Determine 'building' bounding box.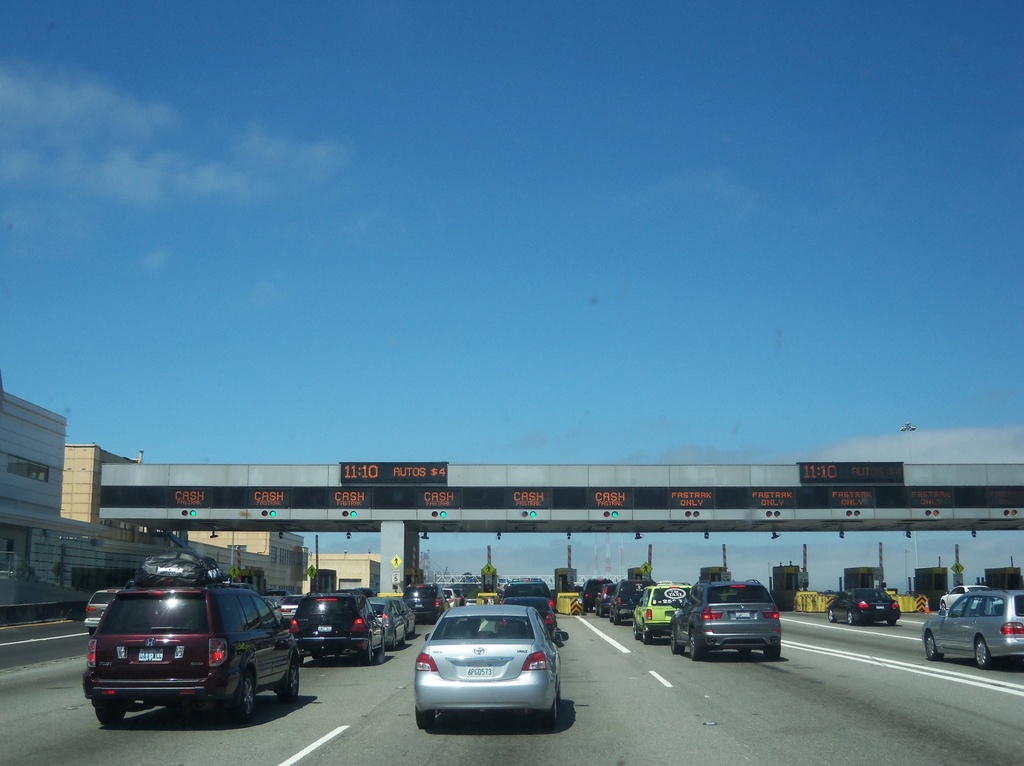
Determined: left=1, top=385, right=382, bottom=632.
